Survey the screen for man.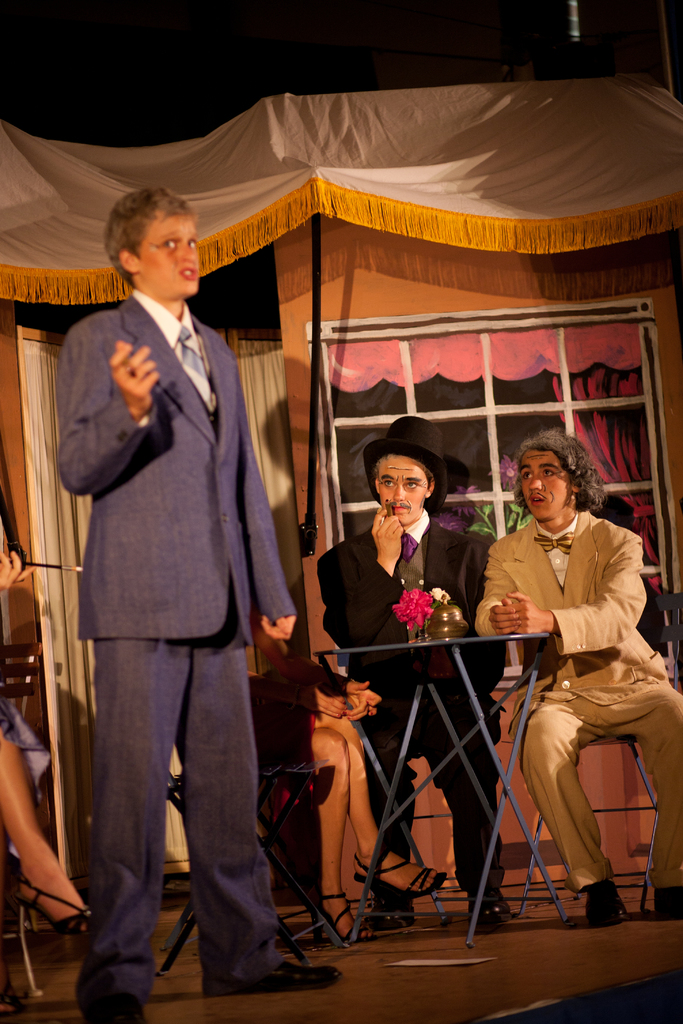
Survey found: detection(332, 415, 488, 922).
